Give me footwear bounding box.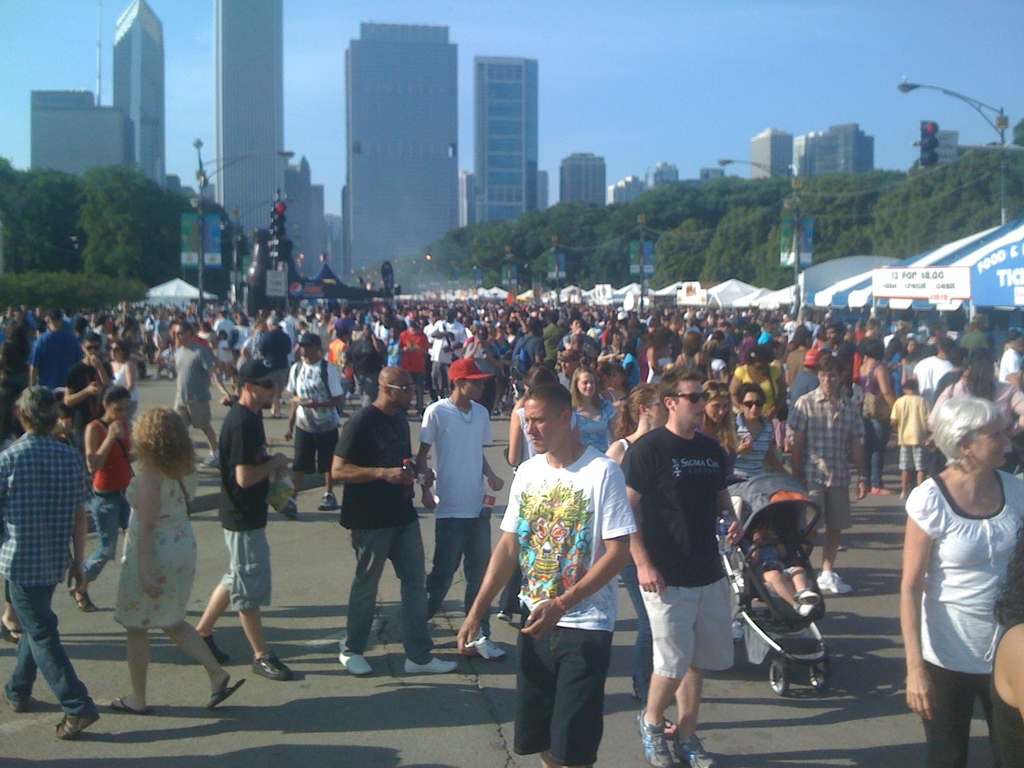
201 632 229 660.
